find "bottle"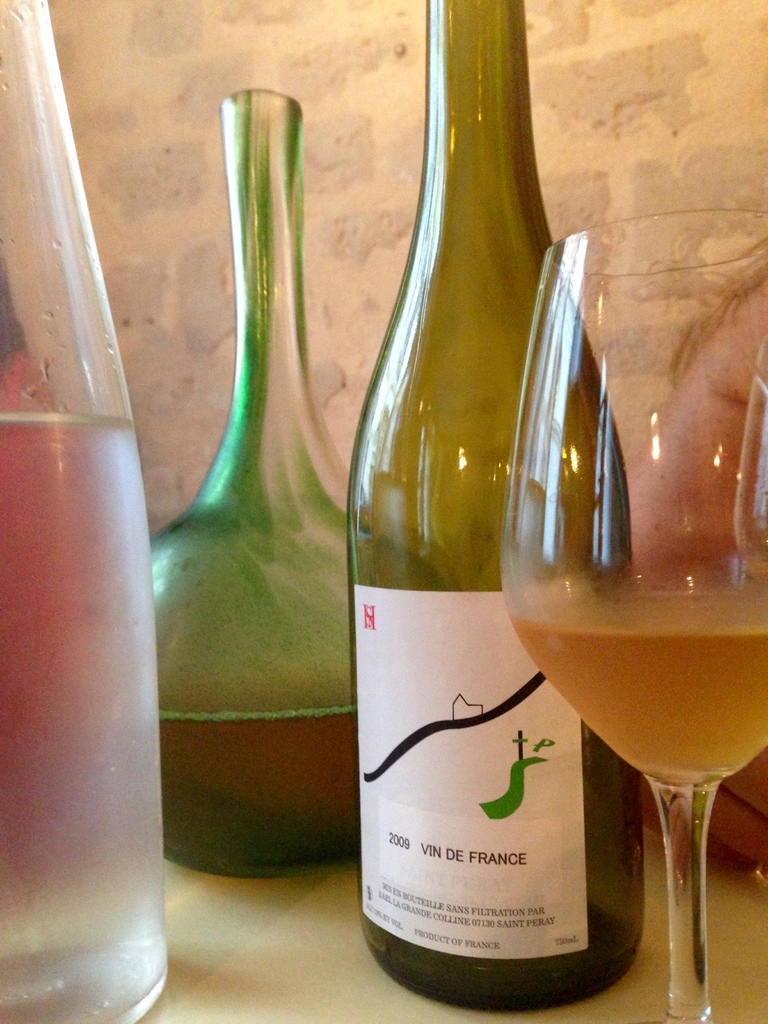
[138,85,451,885]
